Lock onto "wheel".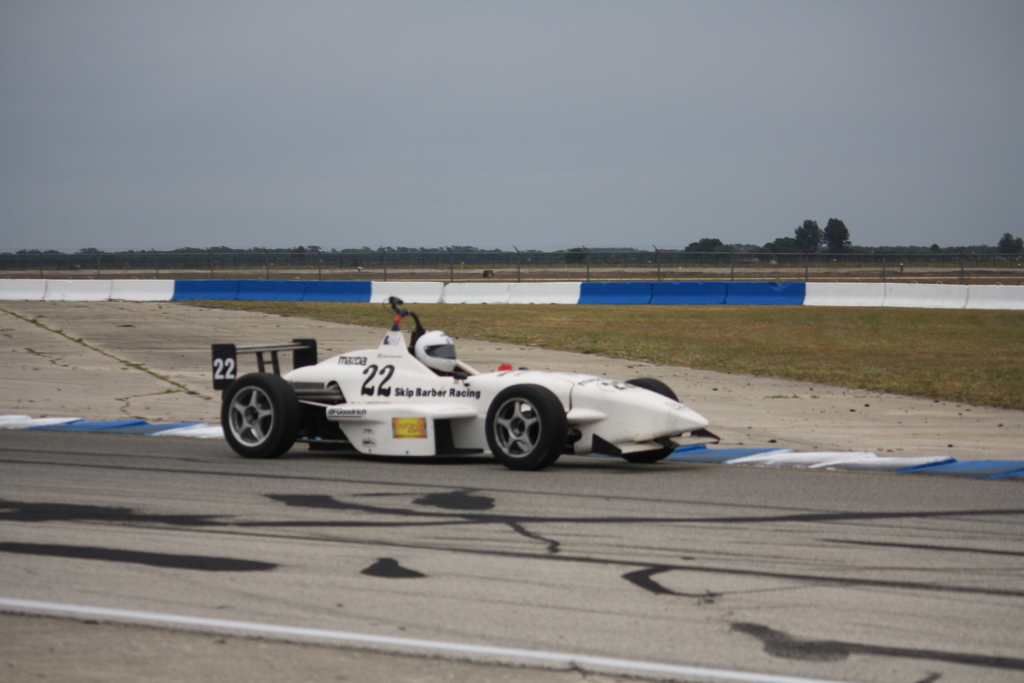
Locked: l=483, t=393, r=559, b=467.
